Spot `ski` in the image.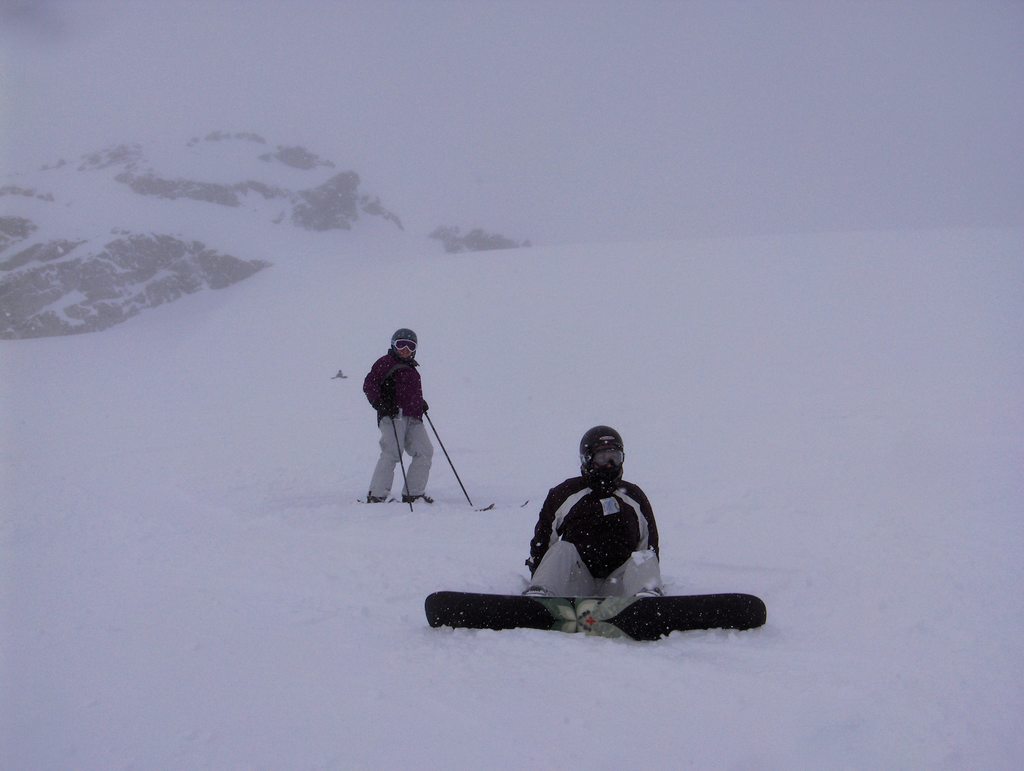
`ski` found at box=[425, 582, 768, 637].
